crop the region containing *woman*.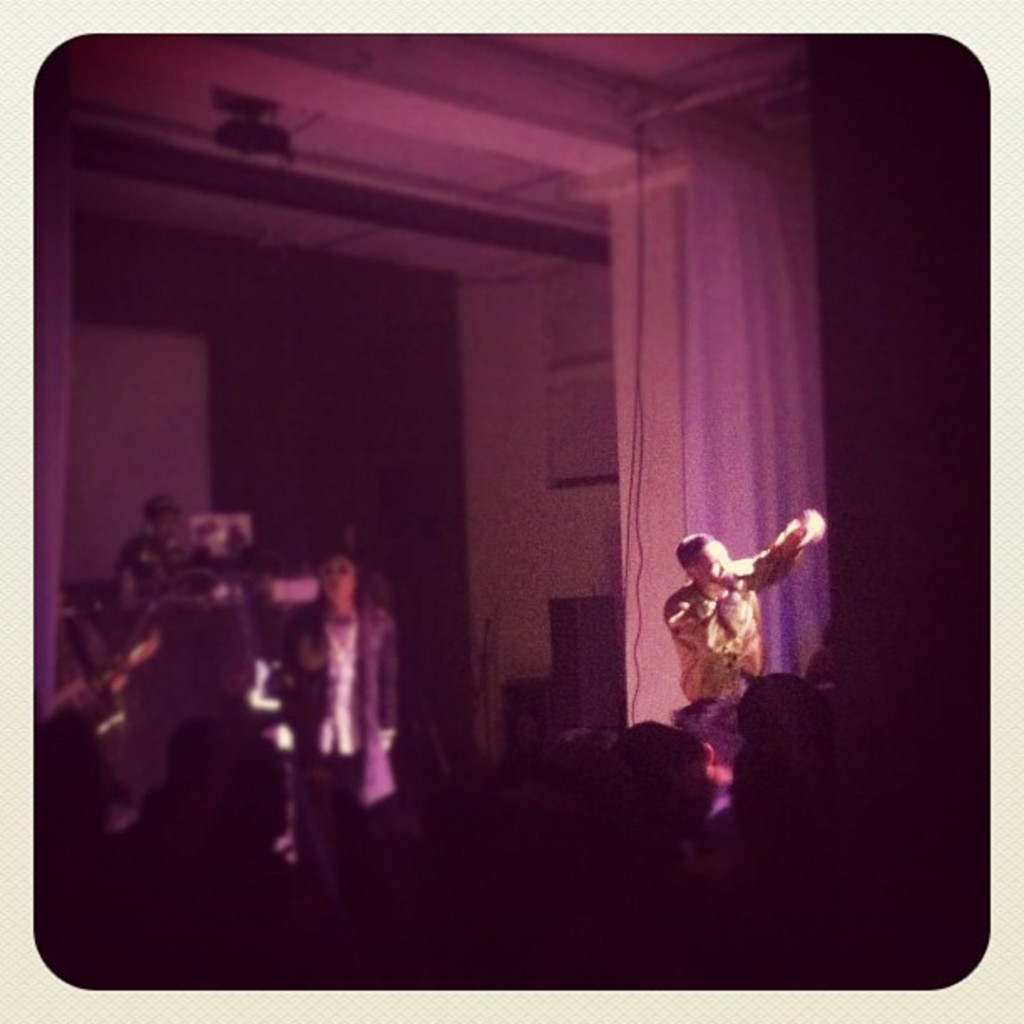
Crop region: <bbox>269, 534, 410, 832</bbox>.
